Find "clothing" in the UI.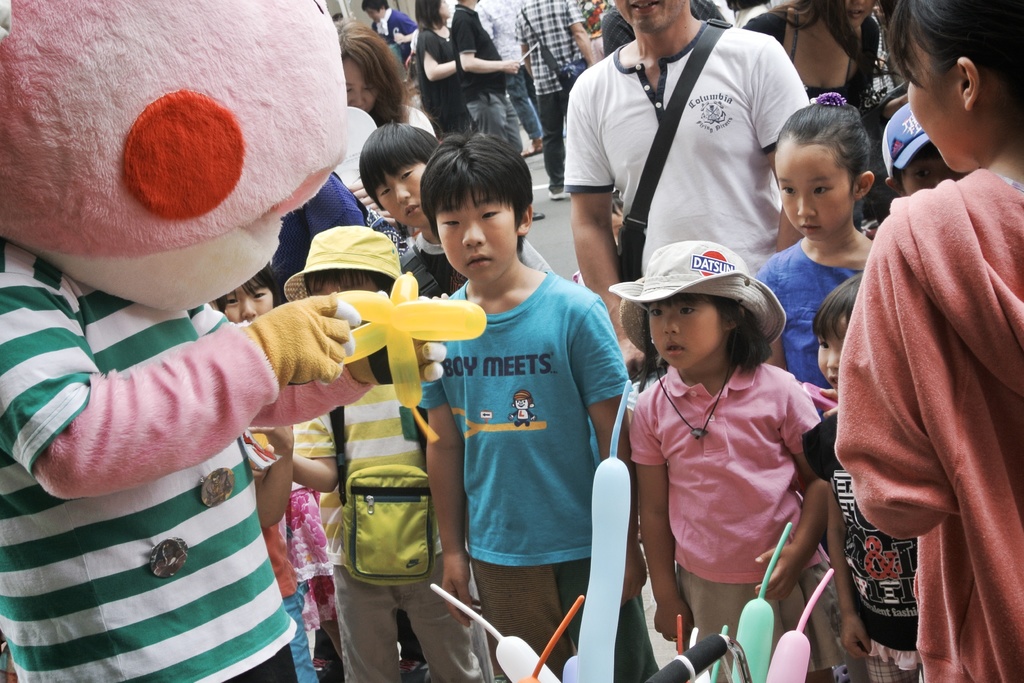
UI element at bbox(560, 12, 805, 291).
